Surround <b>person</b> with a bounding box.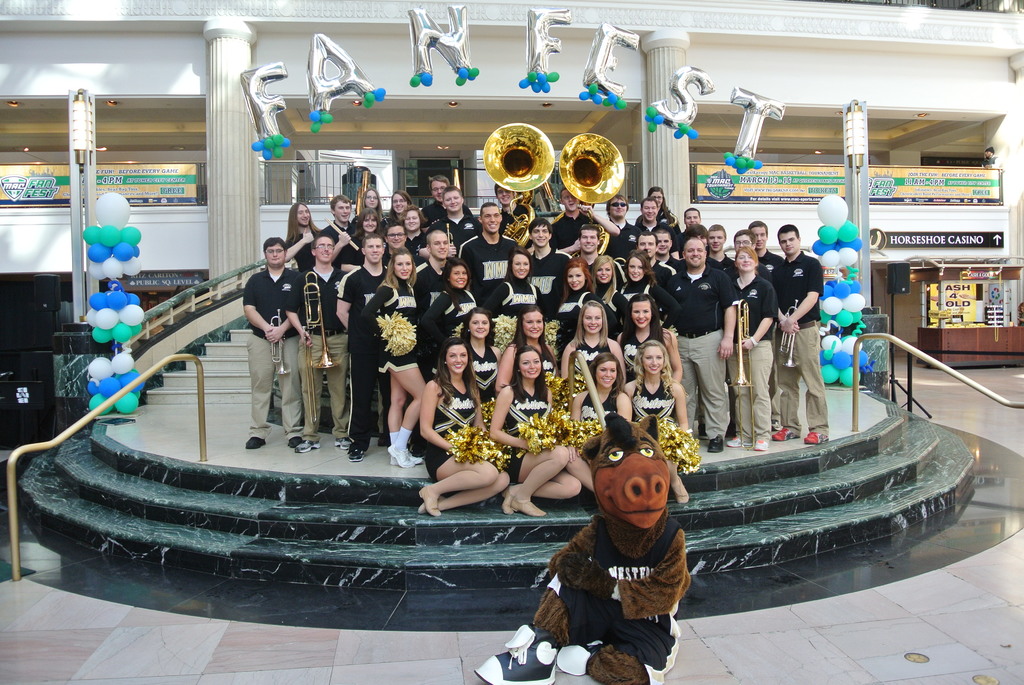
(422,174,473,226).
